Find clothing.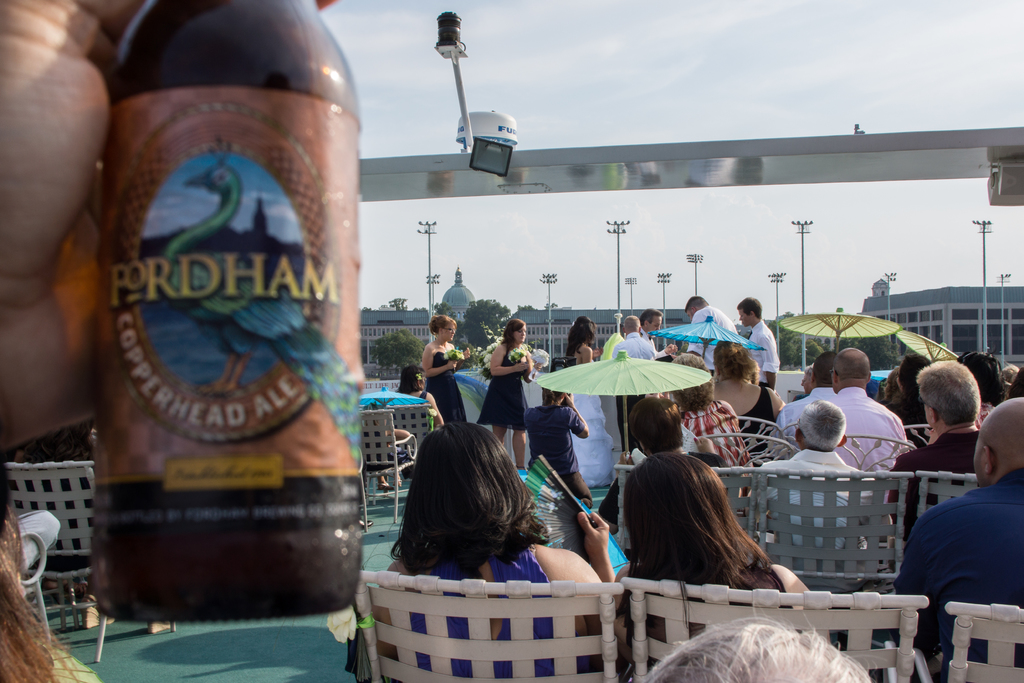
(882, 435, 986, 545).
